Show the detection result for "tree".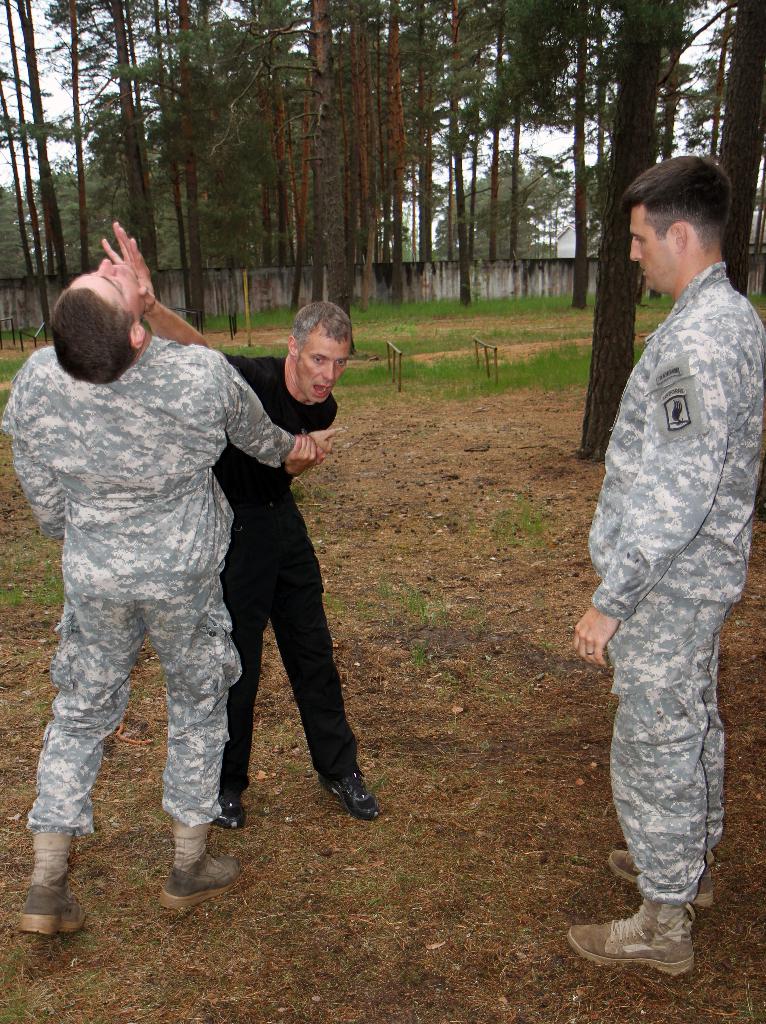
{"x1": 754, "y1": 184, "x2": 765, "y2": 212}.
